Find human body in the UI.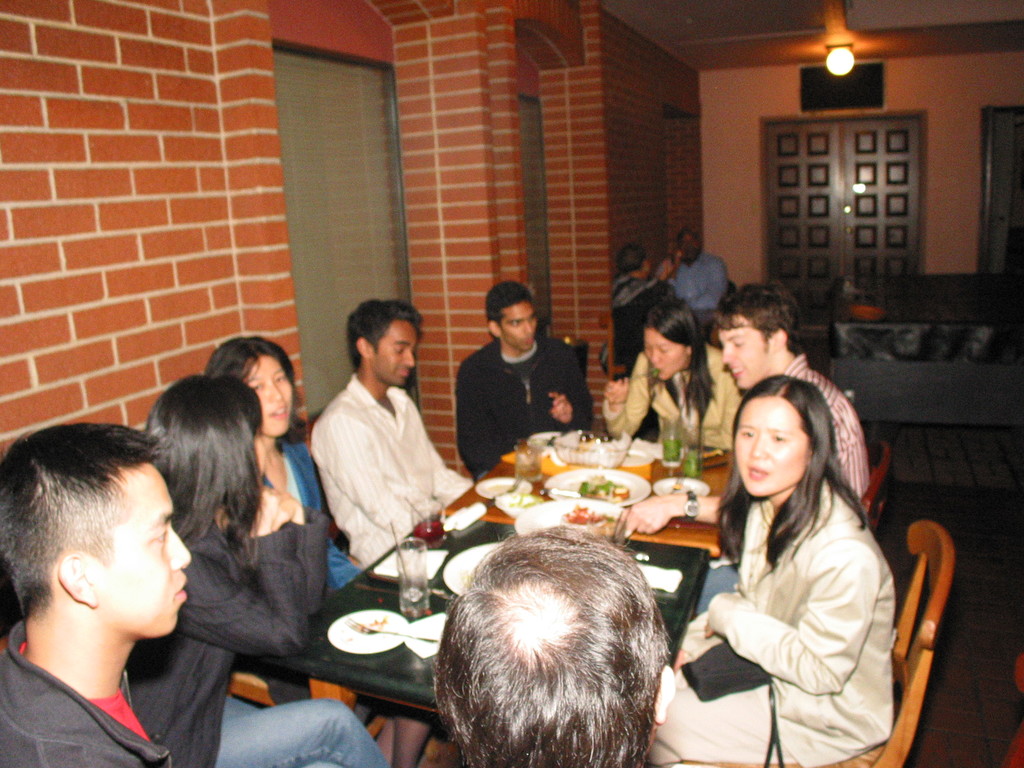
UI element at left=668, top=254, right=728, bottom=315.
